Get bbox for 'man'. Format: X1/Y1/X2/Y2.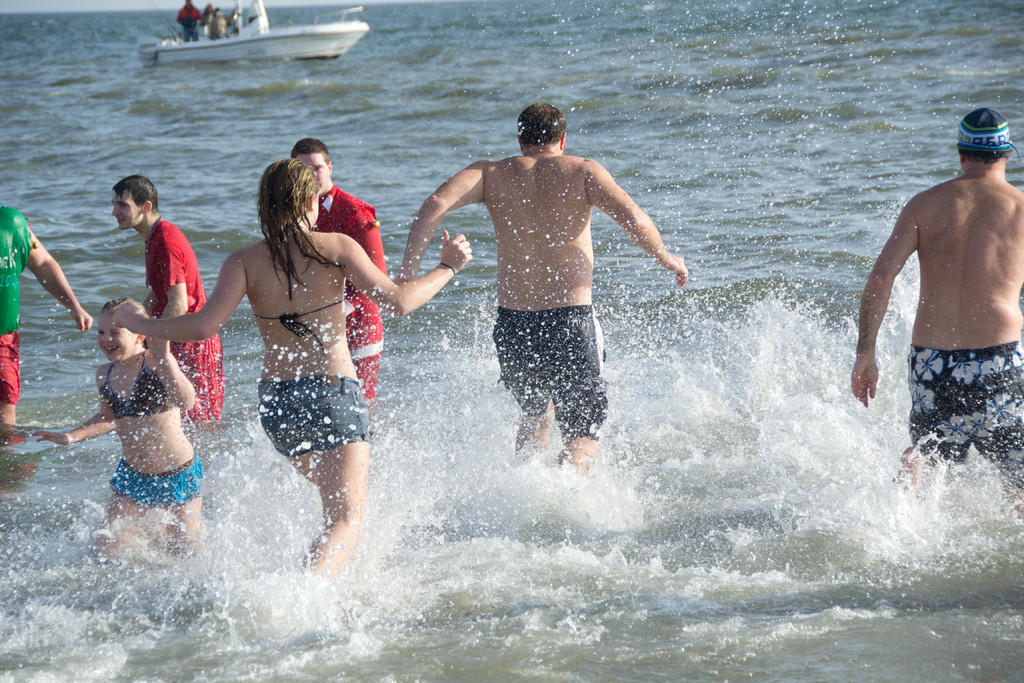
0/203/94/425.
